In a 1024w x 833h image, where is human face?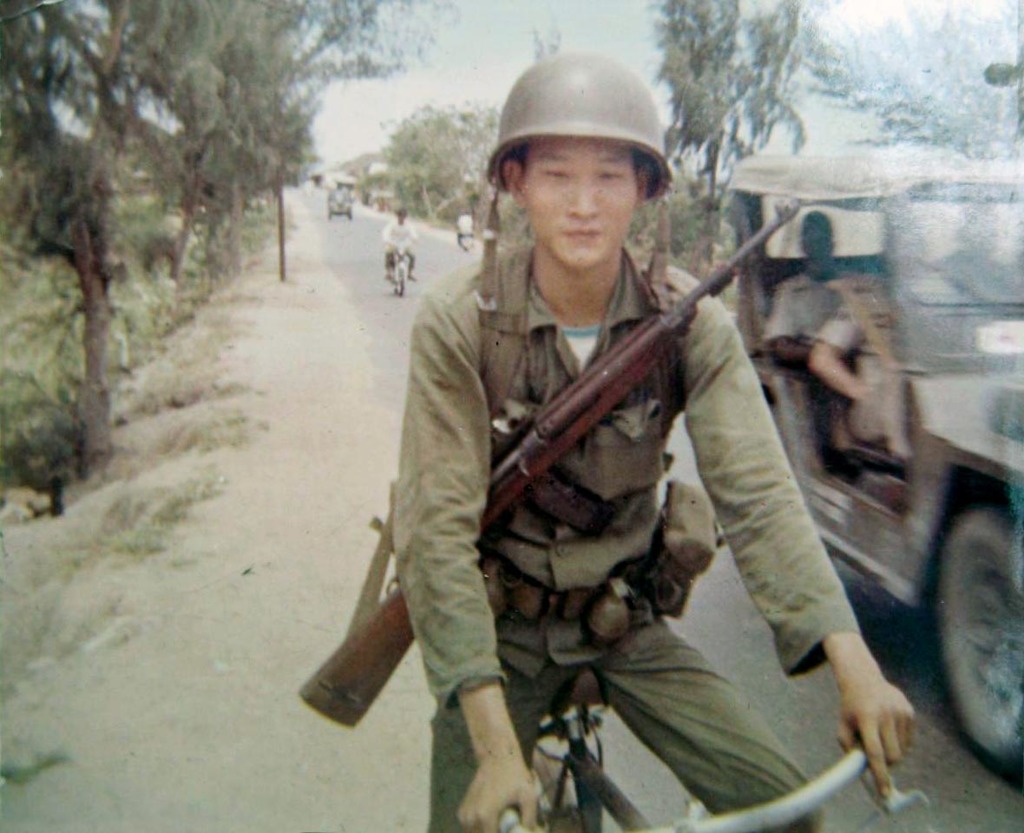
529 145 636 274.
